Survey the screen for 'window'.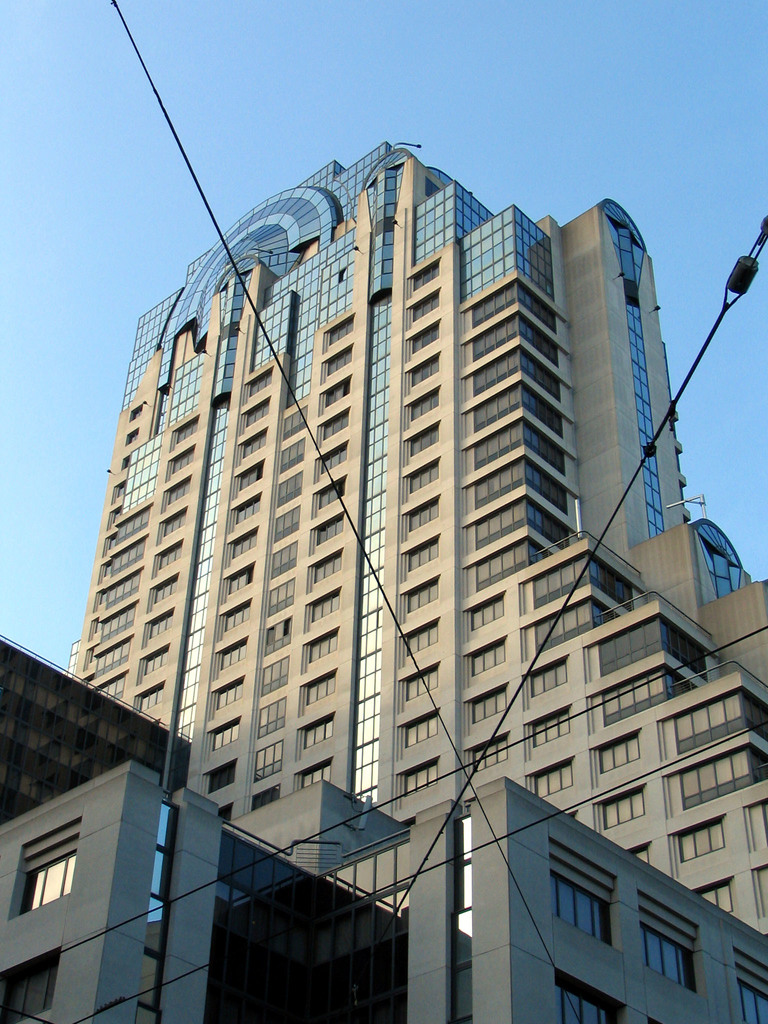
Survey found: <region>476, 735, 508, 772</region>.
